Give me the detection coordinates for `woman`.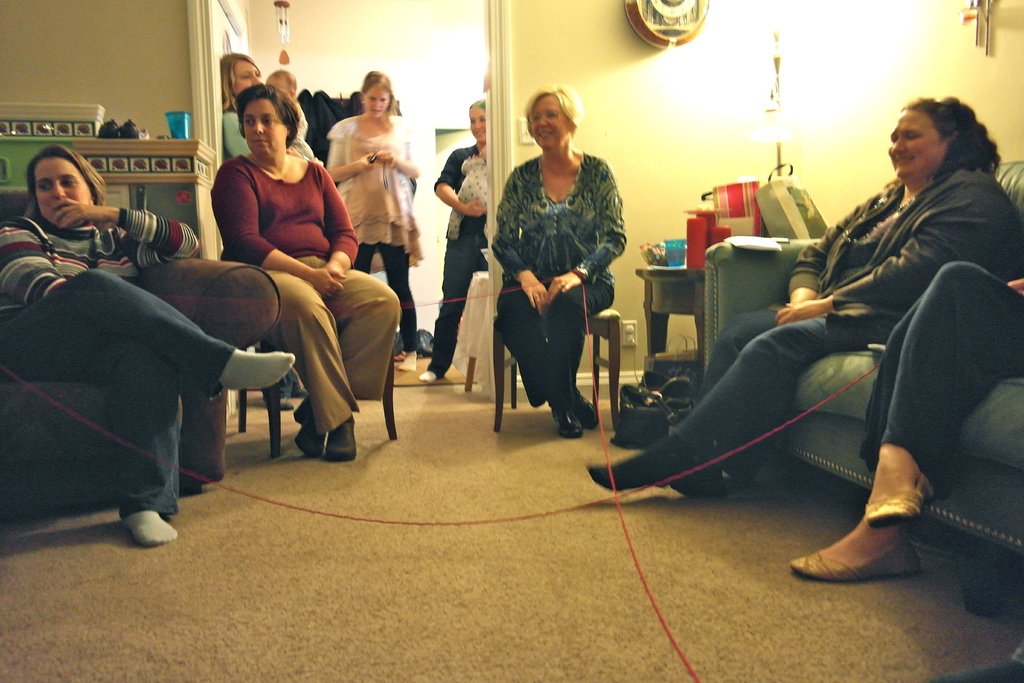
{"x1": 588, "y1": 97, "x2": 1022, "y2": 505}.
